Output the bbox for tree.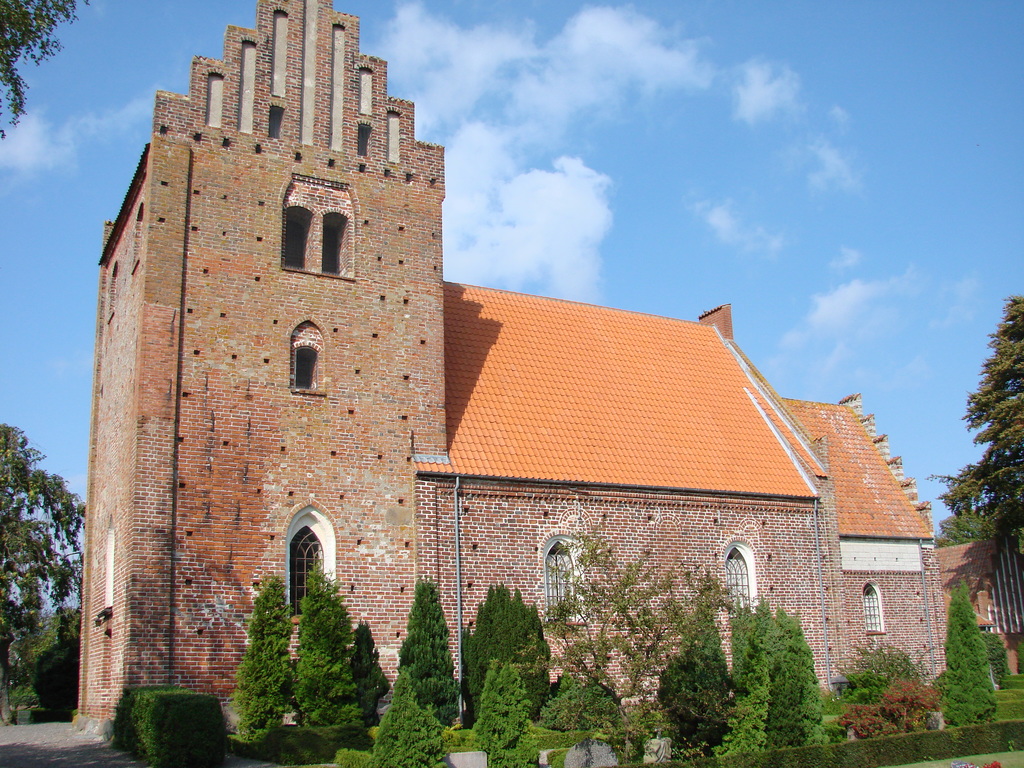
(769, 658, 811, 755).
